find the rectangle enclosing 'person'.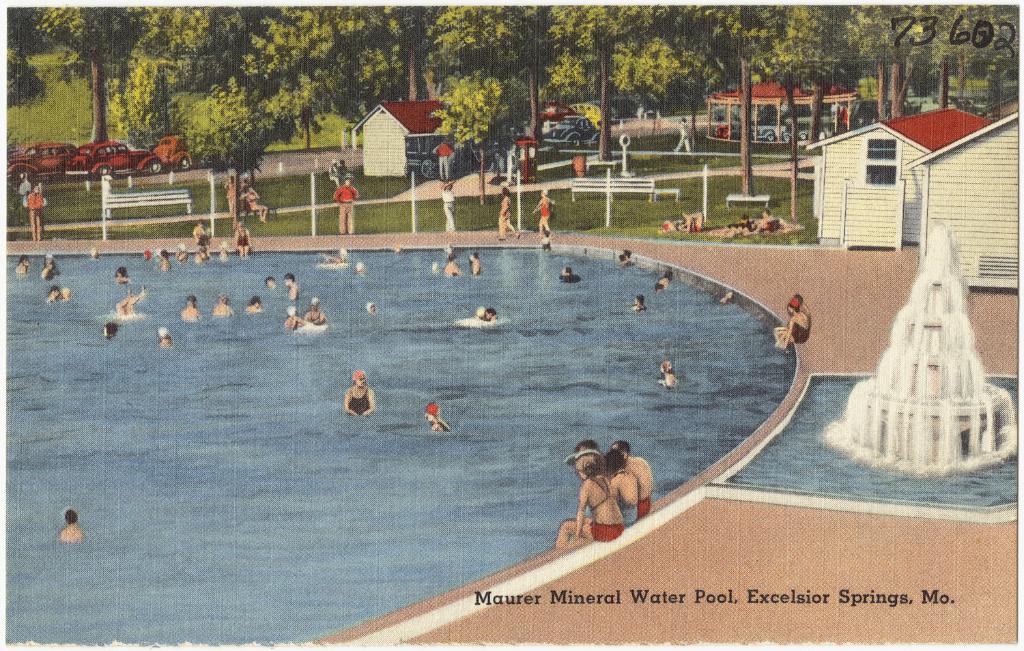
l=265, t=277, r=276, b=287.
